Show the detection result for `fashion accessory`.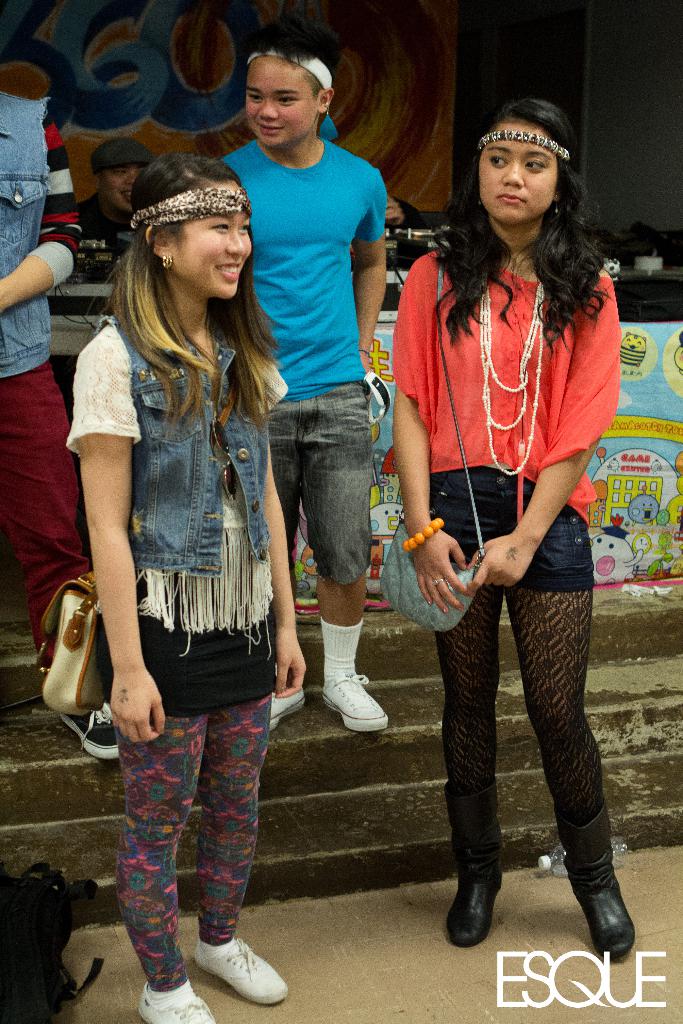
(322, 671, 389, 732).
